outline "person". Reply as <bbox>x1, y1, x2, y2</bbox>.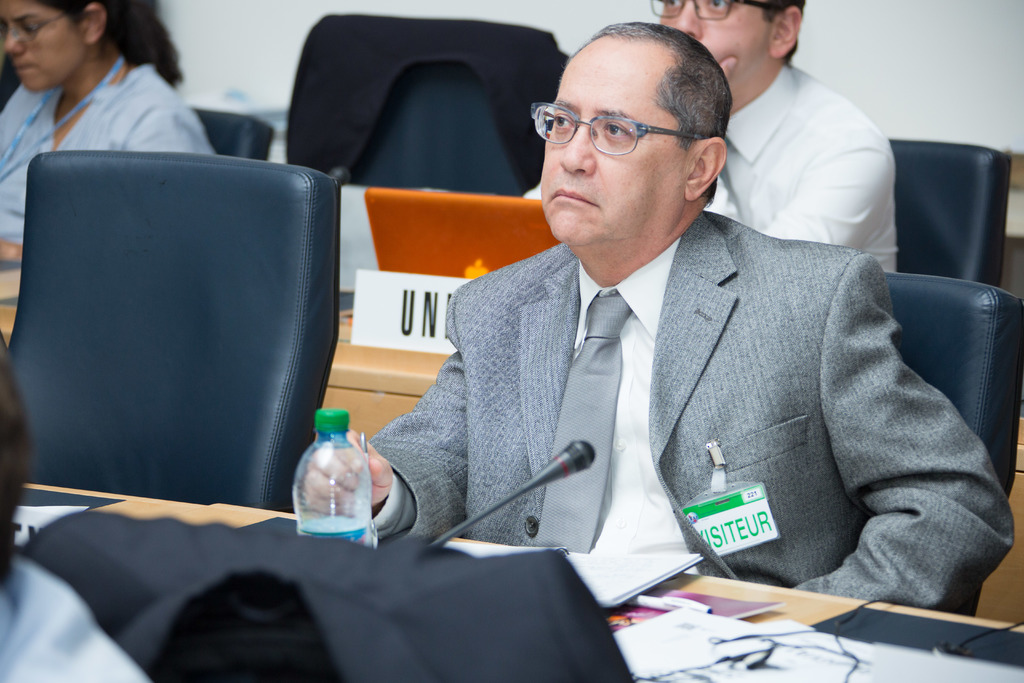
<bbox>0, 338, 150, 682</bbox>.
